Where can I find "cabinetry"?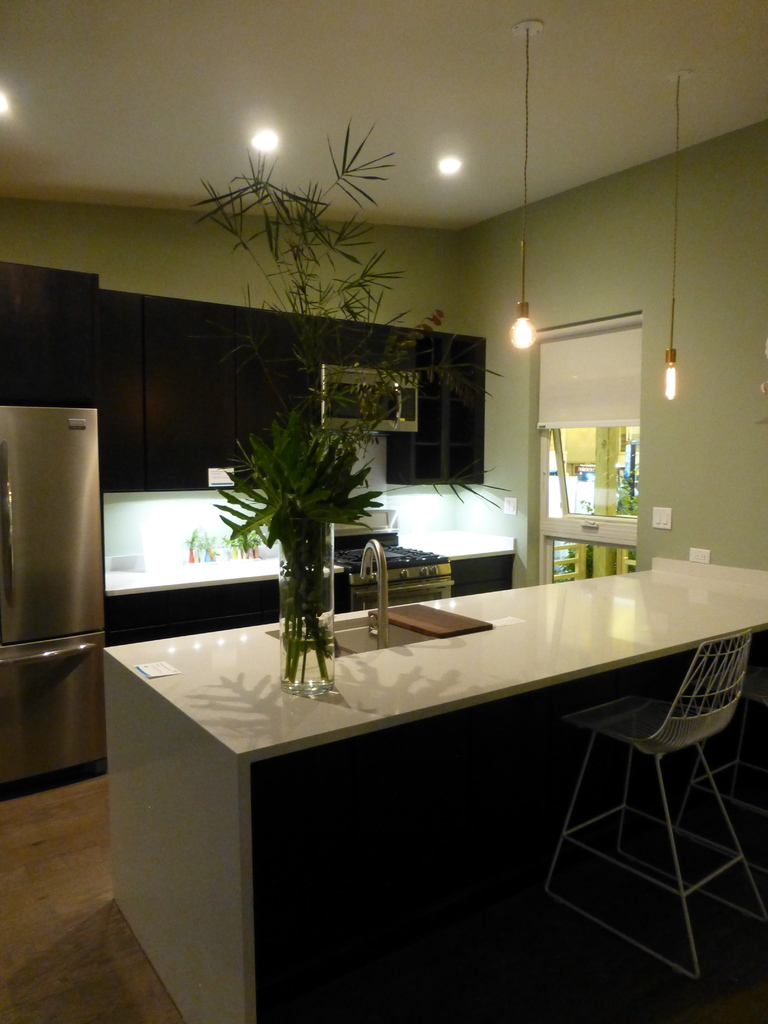
You can find it at 234 304 351 496.
